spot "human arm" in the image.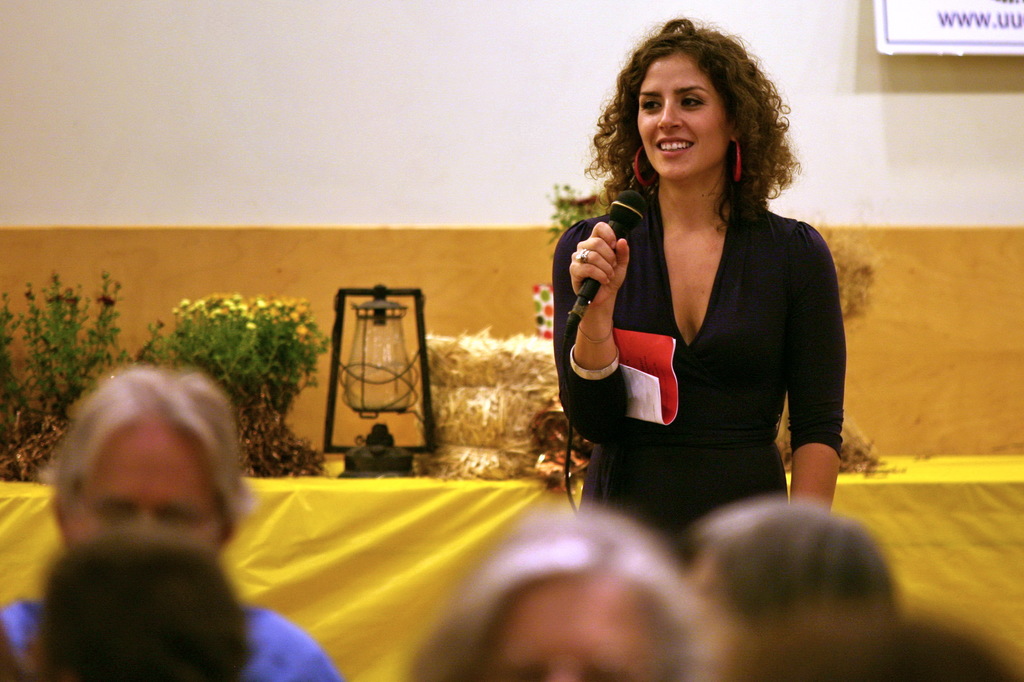
"human arm" found at Rect(791, 222, 847, 512).
